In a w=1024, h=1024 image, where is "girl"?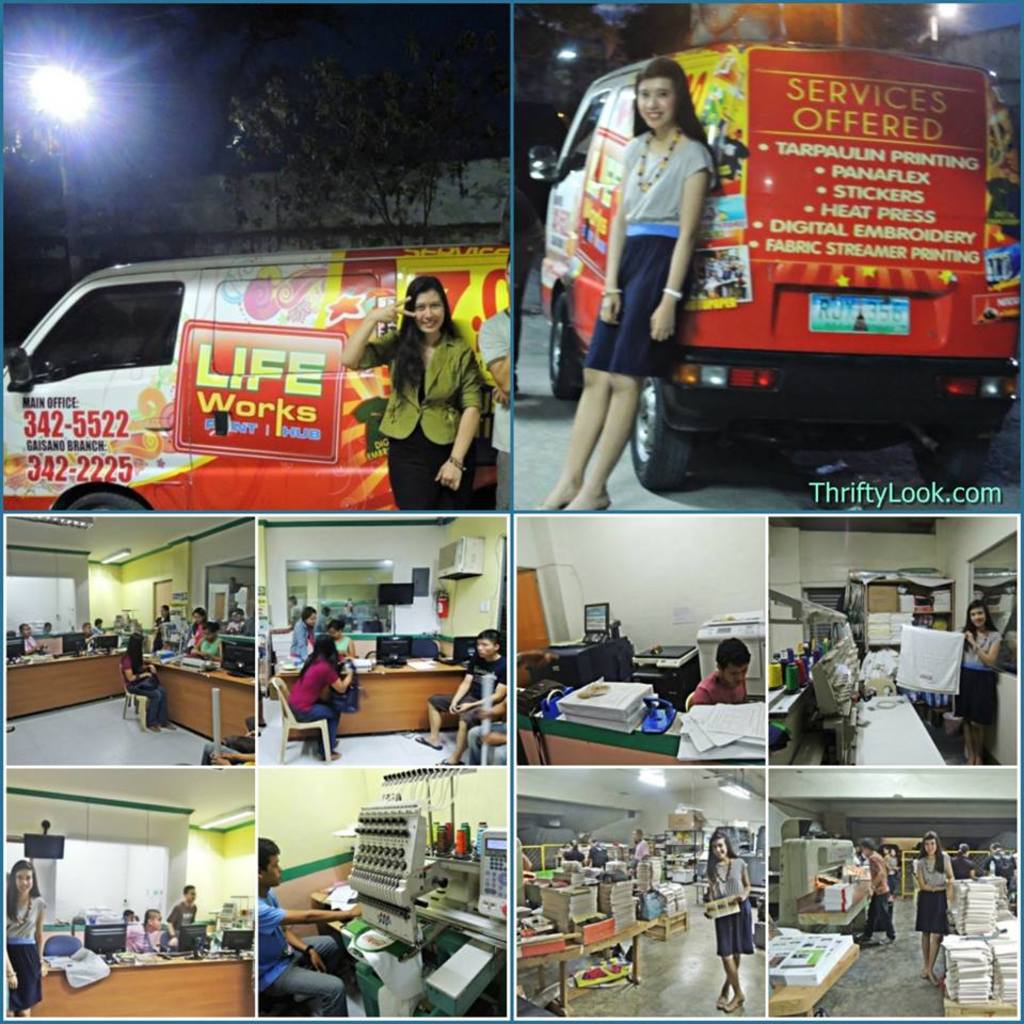
(913, 828, 948, 977).
